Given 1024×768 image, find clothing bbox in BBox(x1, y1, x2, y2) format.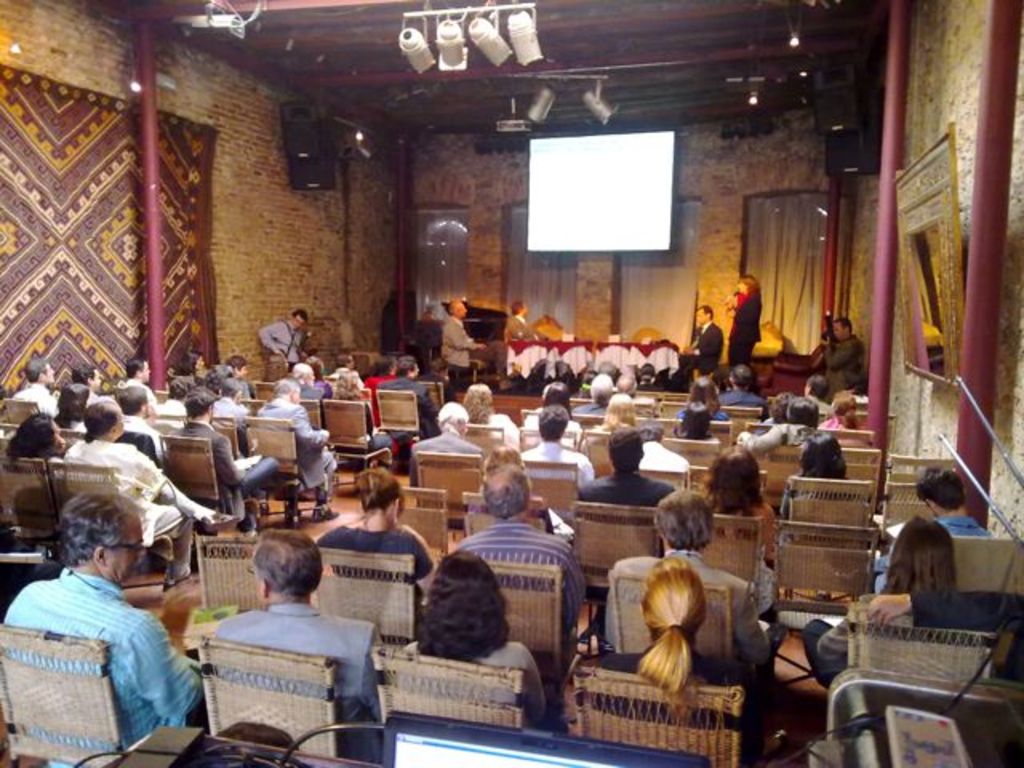
BBox(691, 323, 720, 368).
